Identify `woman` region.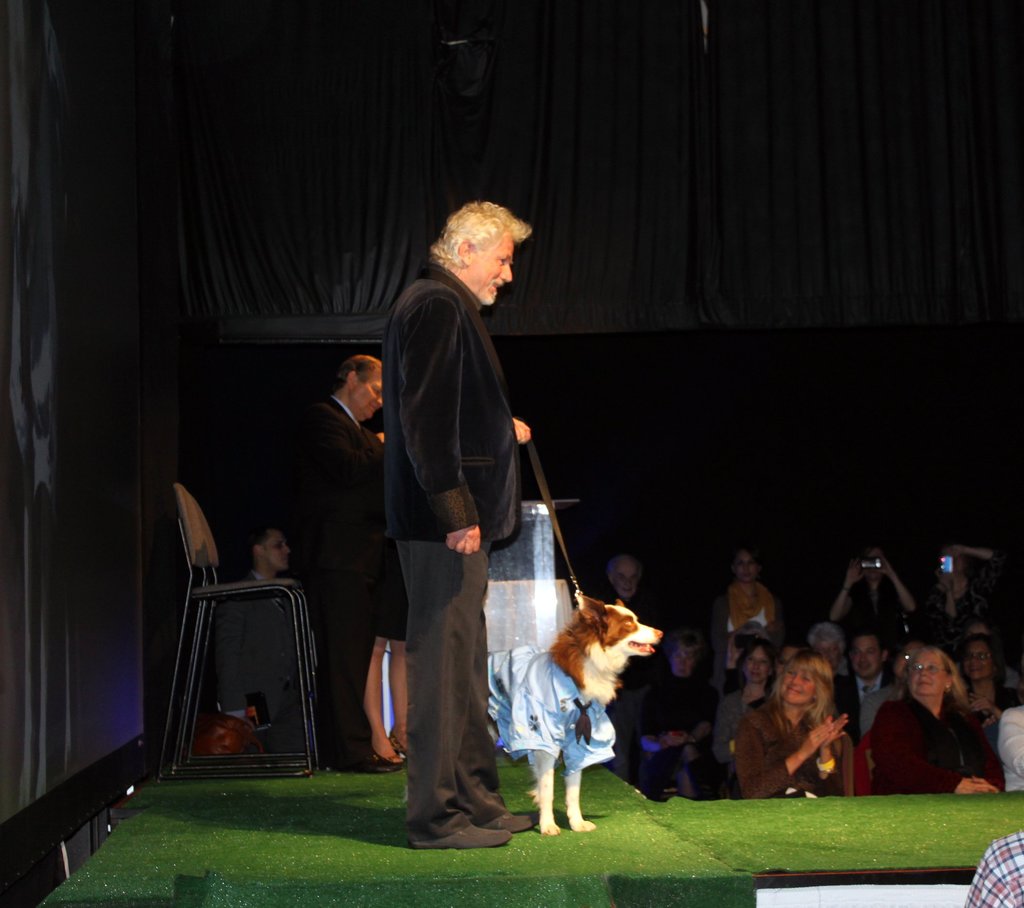
Region: rect(869, 640, 999, 822).
